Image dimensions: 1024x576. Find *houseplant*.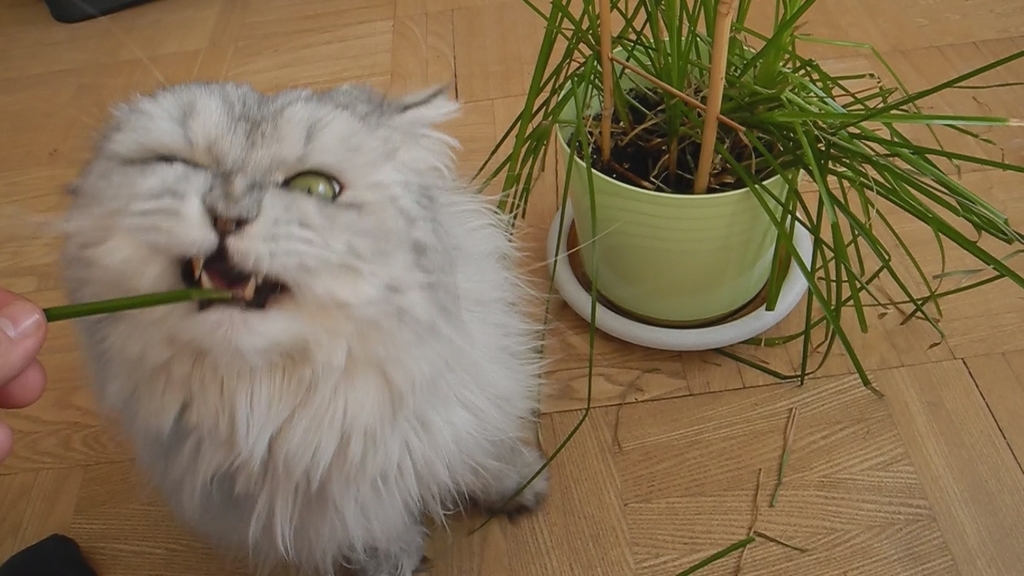
[472, 0, 1023, 534].
